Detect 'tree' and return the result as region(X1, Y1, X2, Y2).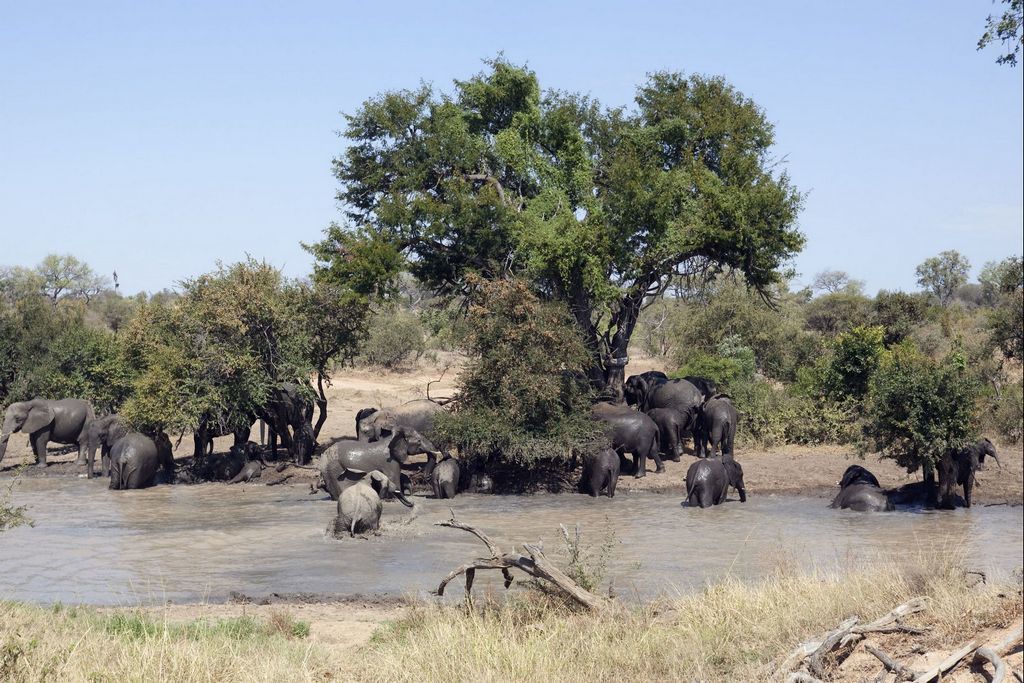
region(78, 256, 364, 479).
